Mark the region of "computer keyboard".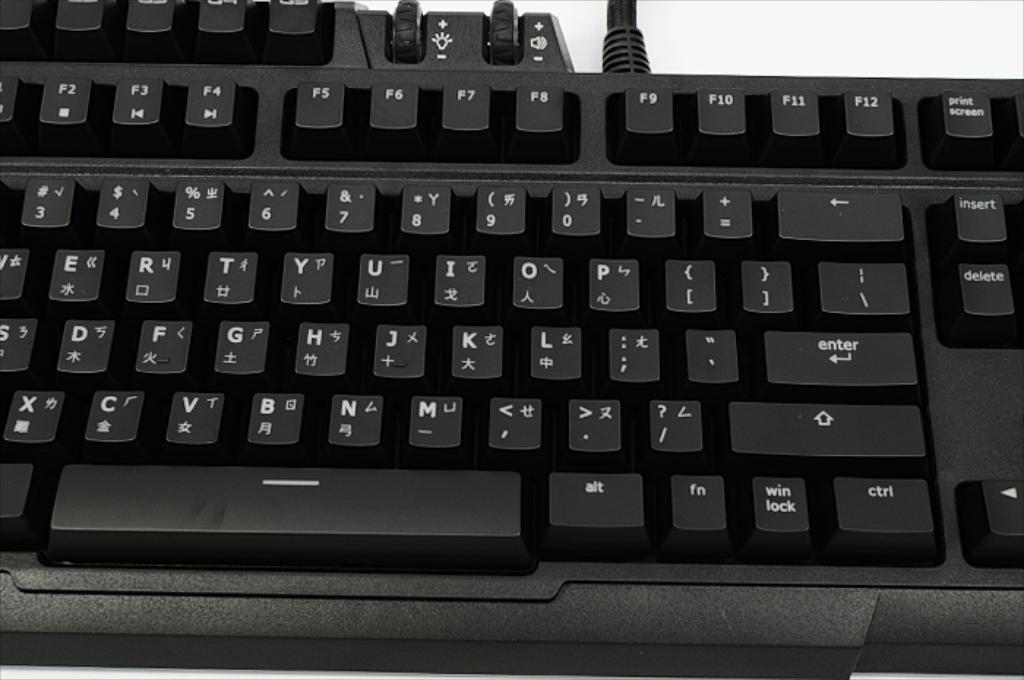
Region: bbox=[0, 0, 1023, 679].
